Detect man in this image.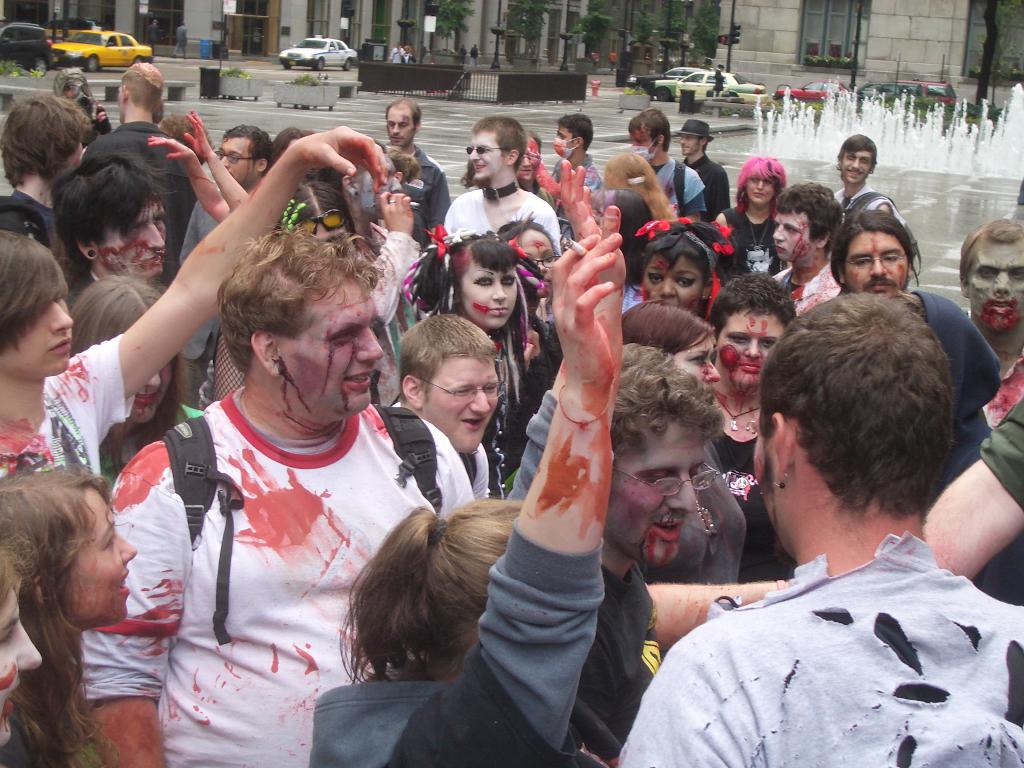
Detection: 624/106/705/230.
